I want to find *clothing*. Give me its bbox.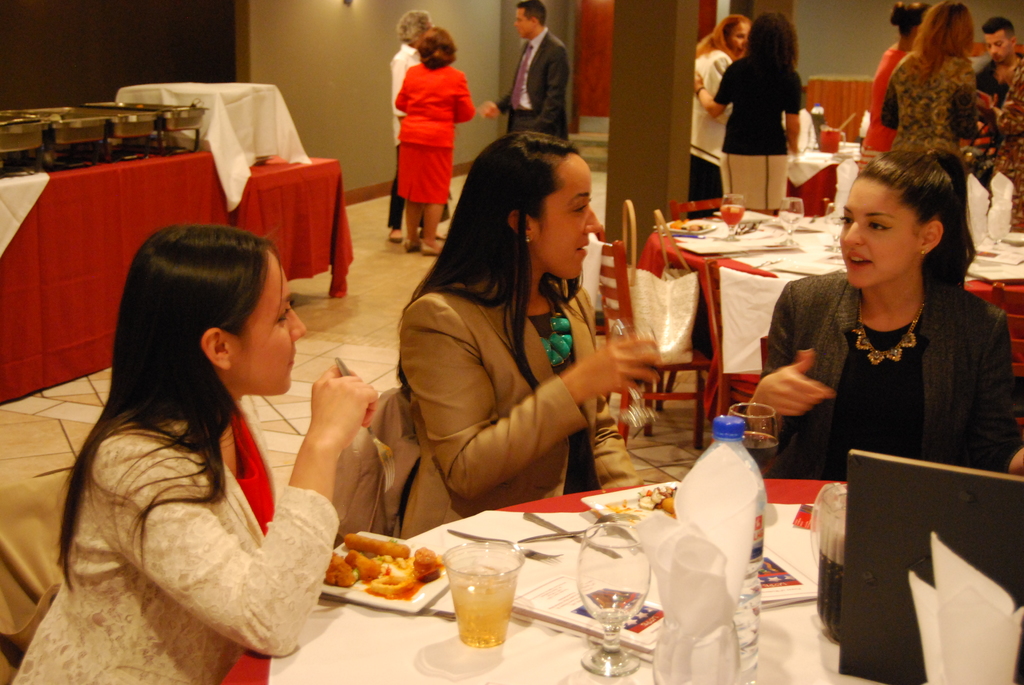
{"x1": 882, "y1": 49, "x2": 980, "y2": 157}.
